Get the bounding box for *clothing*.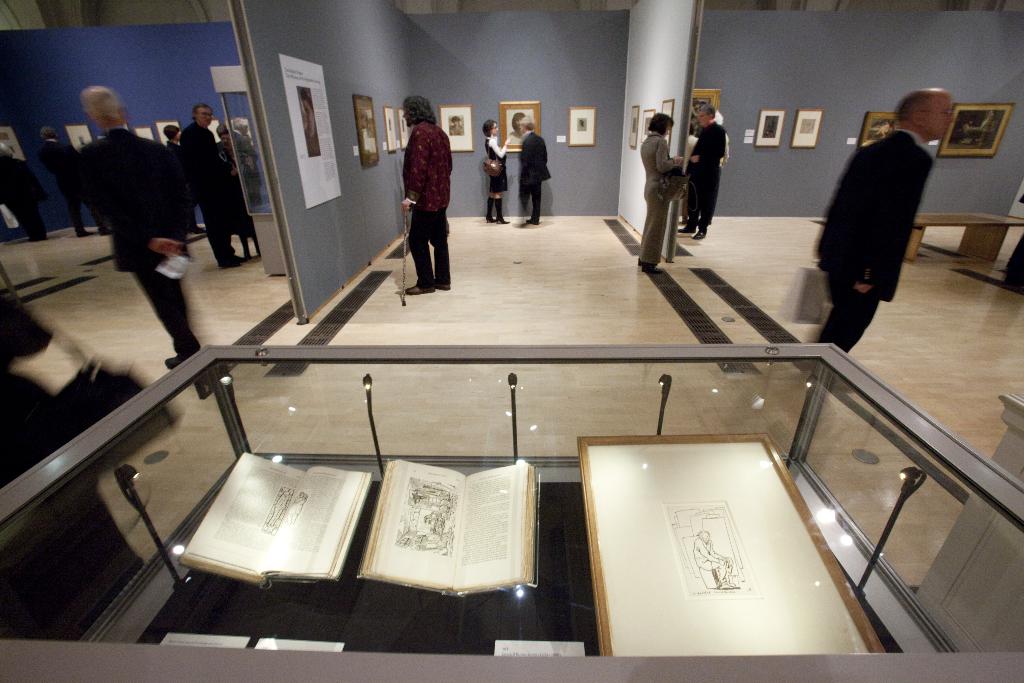
485, 136, 506, 224.
